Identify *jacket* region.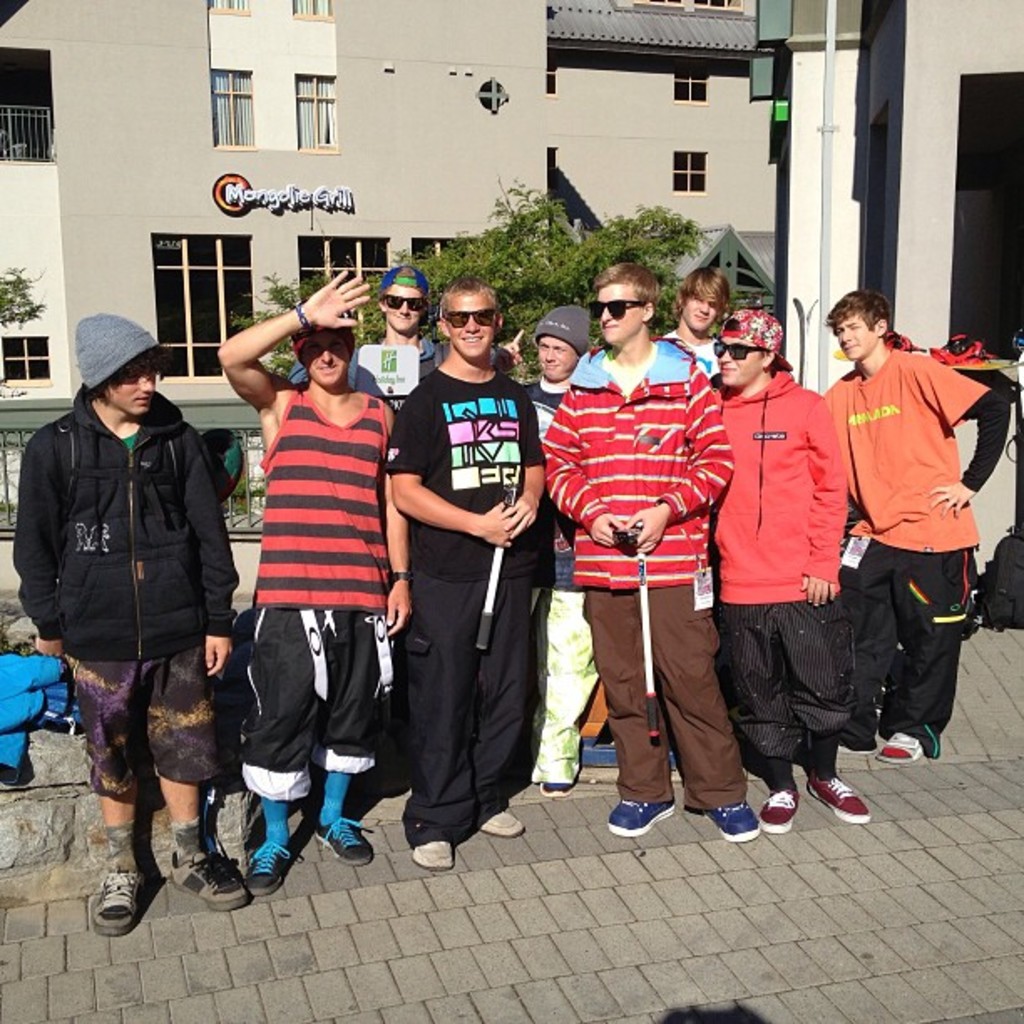
Region: region(25, 346, 234, 681).
